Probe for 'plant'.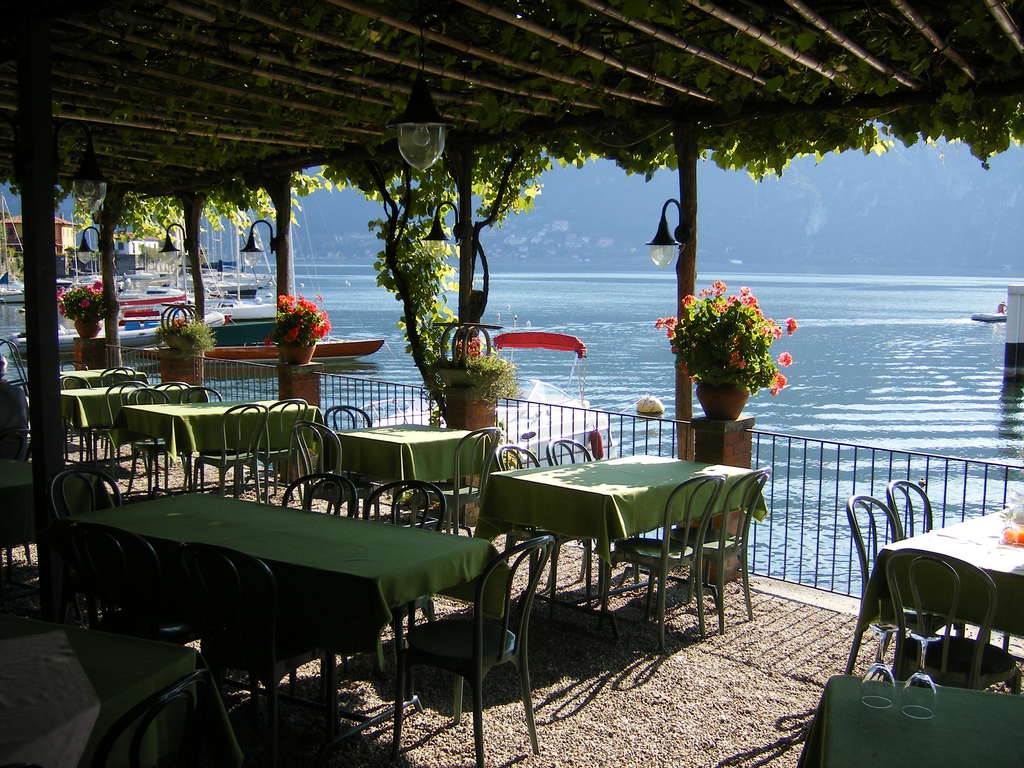
Probe result: [0, 218, 13, 267].
